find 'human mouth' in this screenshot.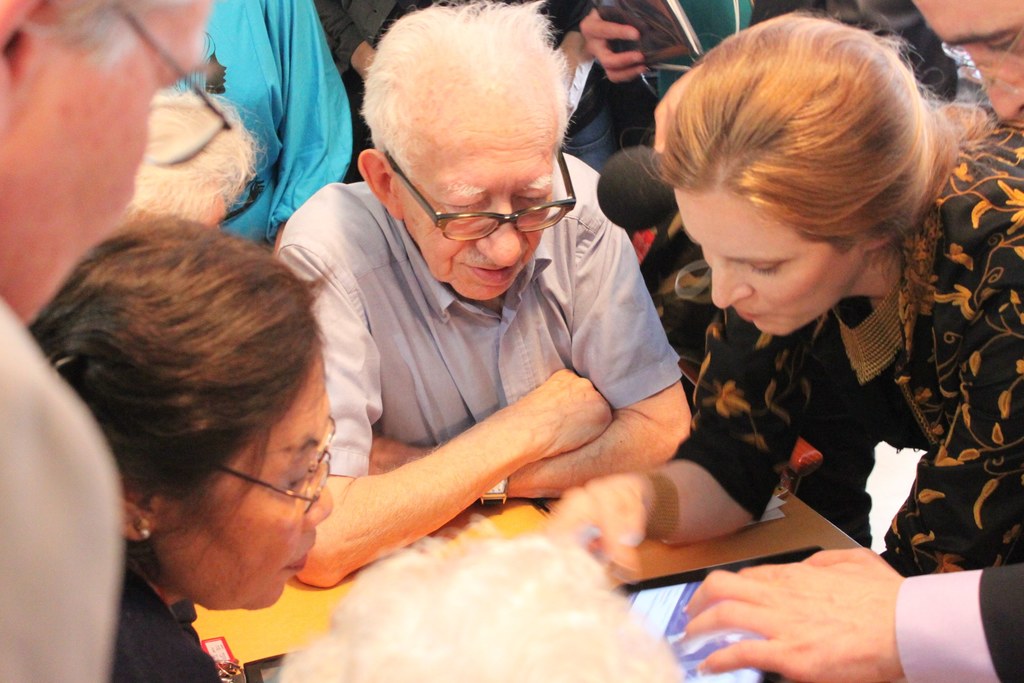
The bounding box for 'human mouth' is 465,257,523,288.
